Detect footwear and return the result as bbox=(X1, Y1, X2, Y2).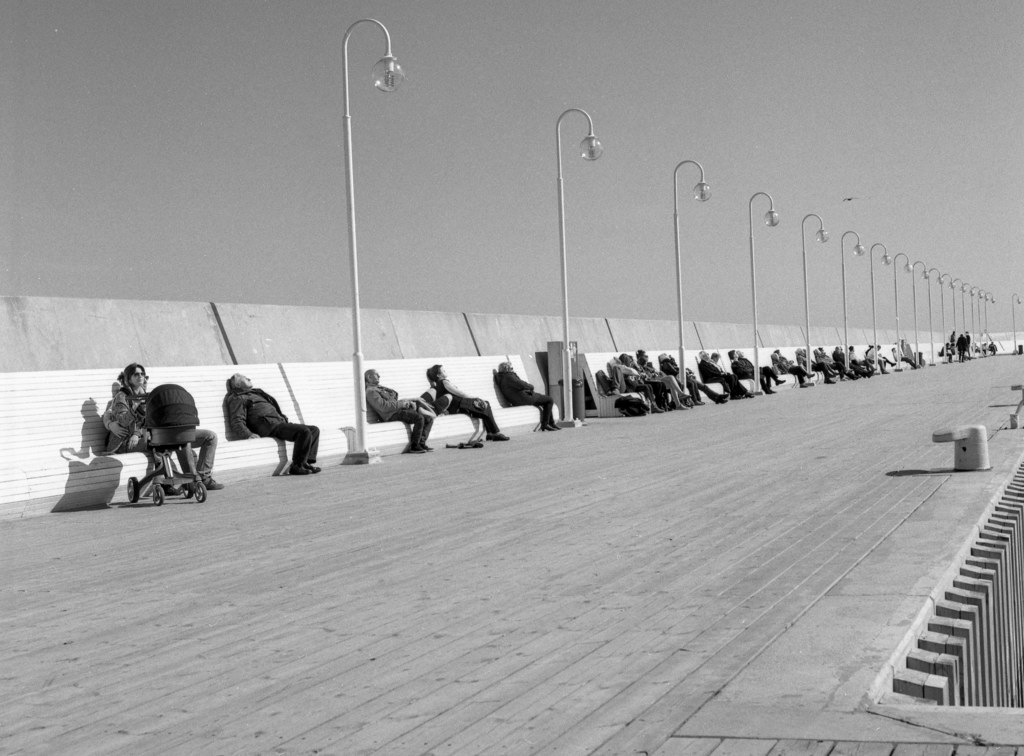
bbox=(867, 371, 874, 376).
